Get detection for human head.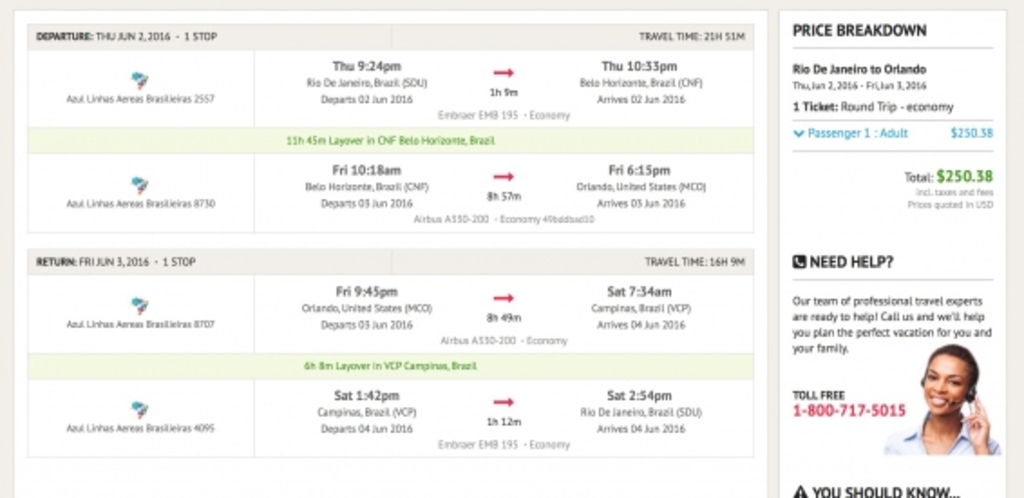
Detection: [923, 348, 988, 422].
